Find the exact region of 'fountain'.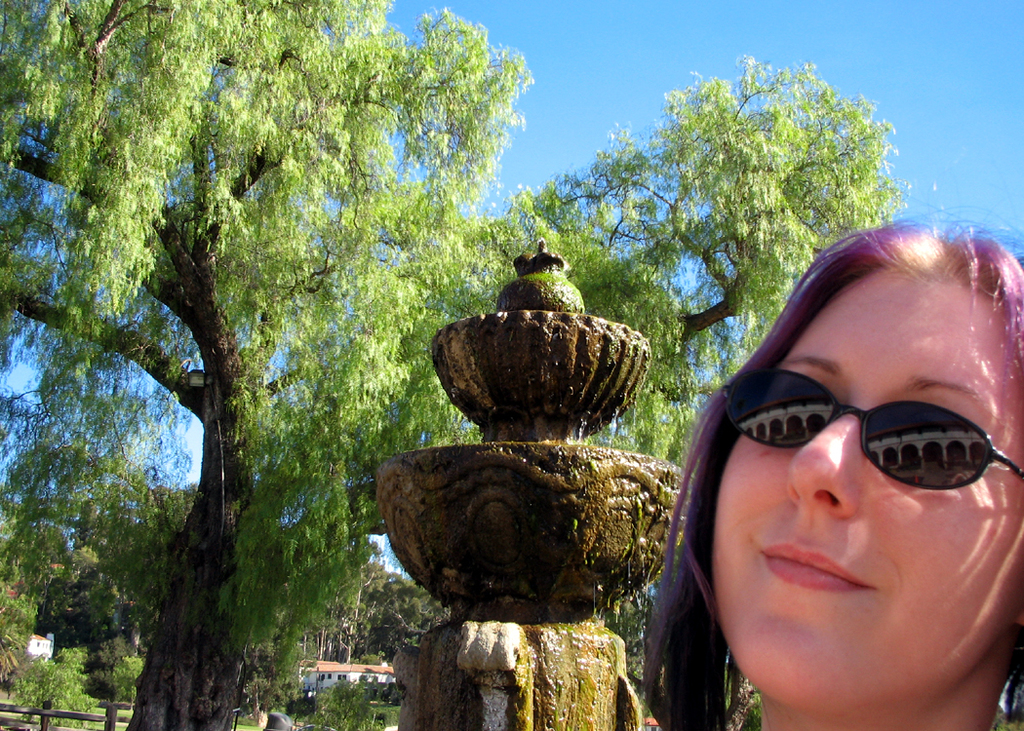
Exact region: 382:255:700:679.
